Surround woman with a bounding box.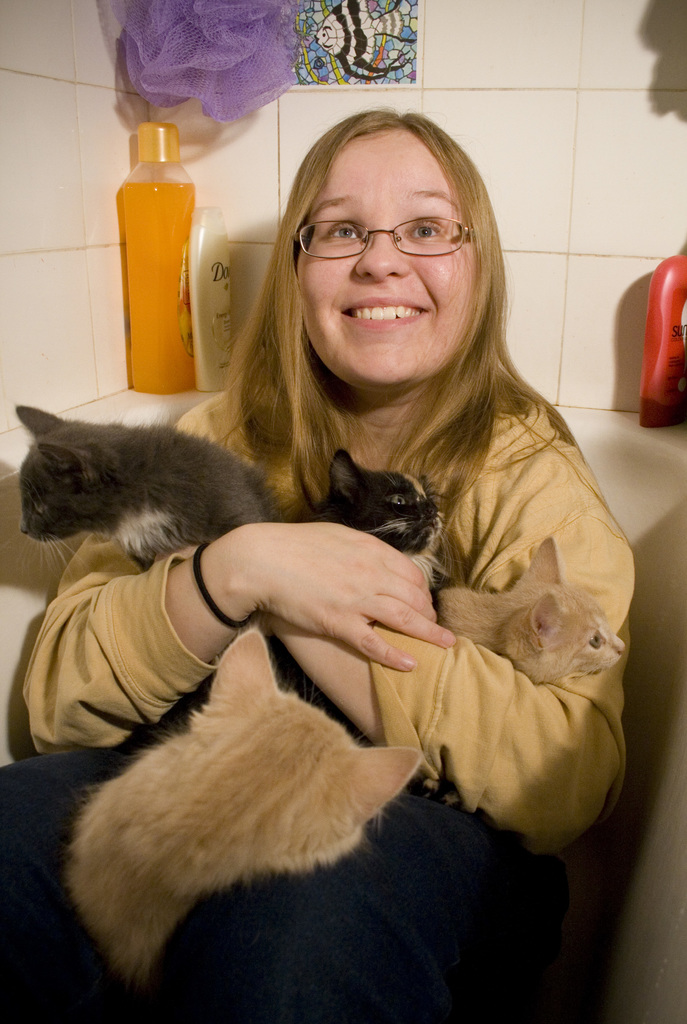
{"left": 129, "top": 128, "right": 643, "bottom": 891}.
